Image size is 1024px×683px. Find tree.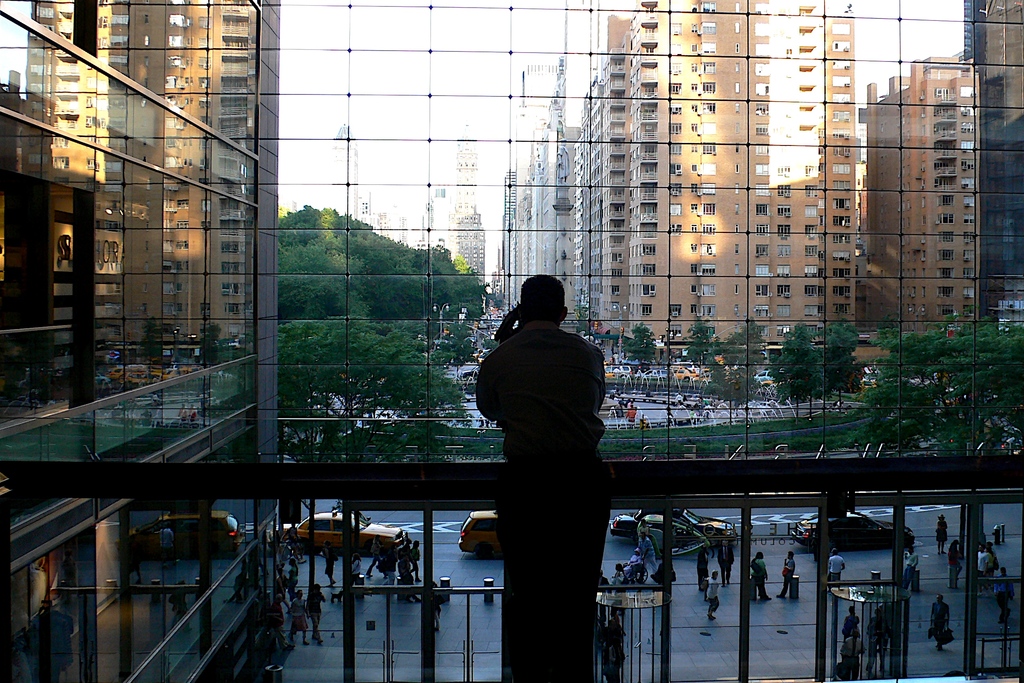
684,314,717,366.
